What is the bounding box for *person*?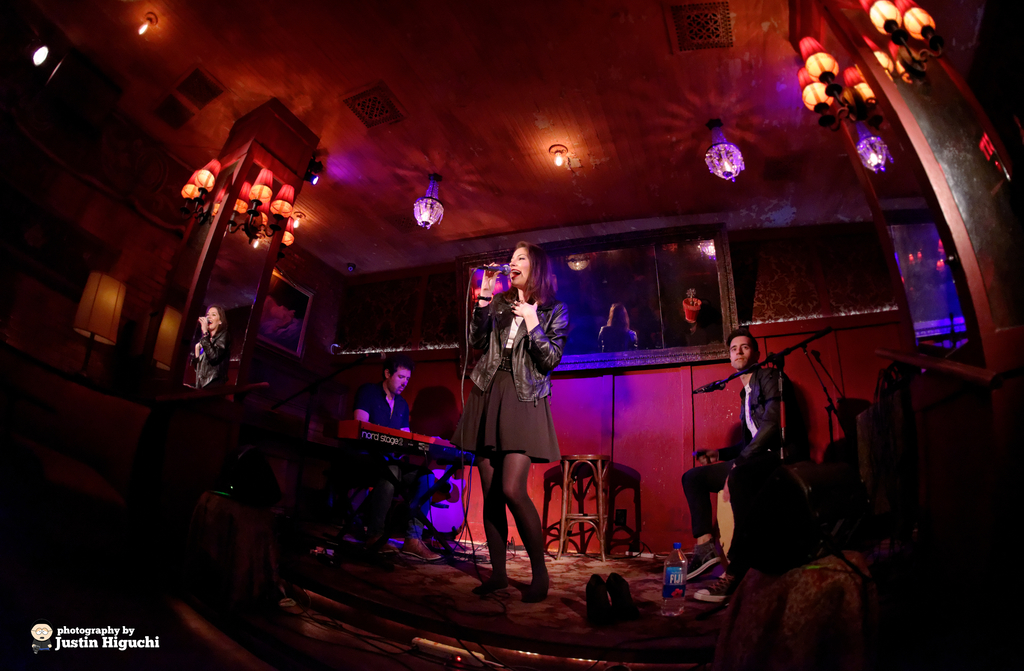
crop(352, 357, 440, 565).
